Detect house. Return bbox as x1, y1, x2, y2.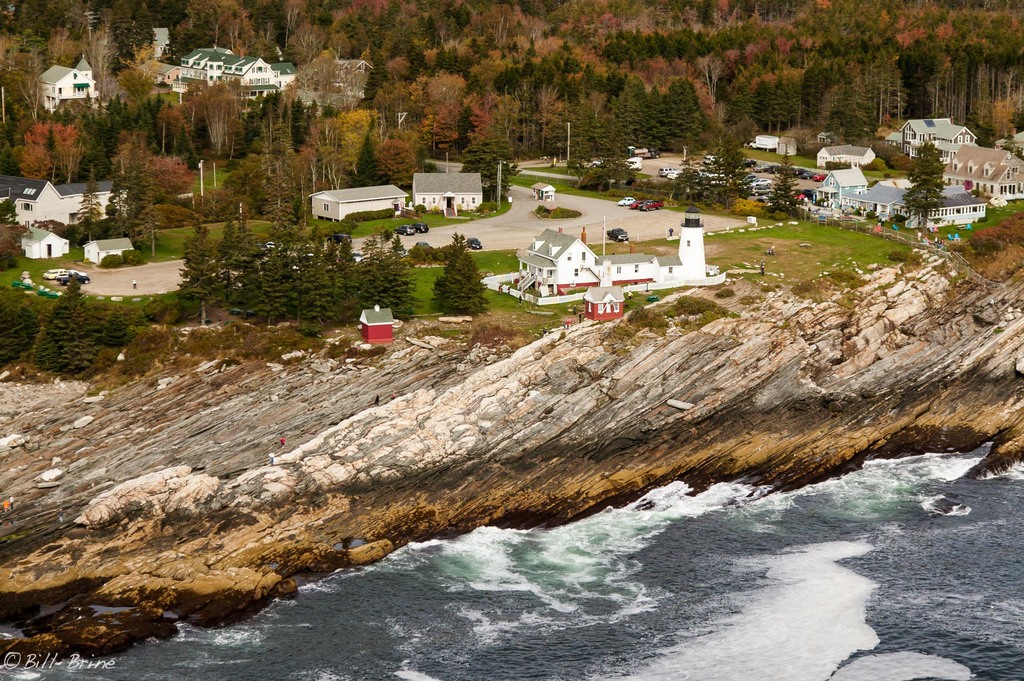
412, 170, 483, 216.
